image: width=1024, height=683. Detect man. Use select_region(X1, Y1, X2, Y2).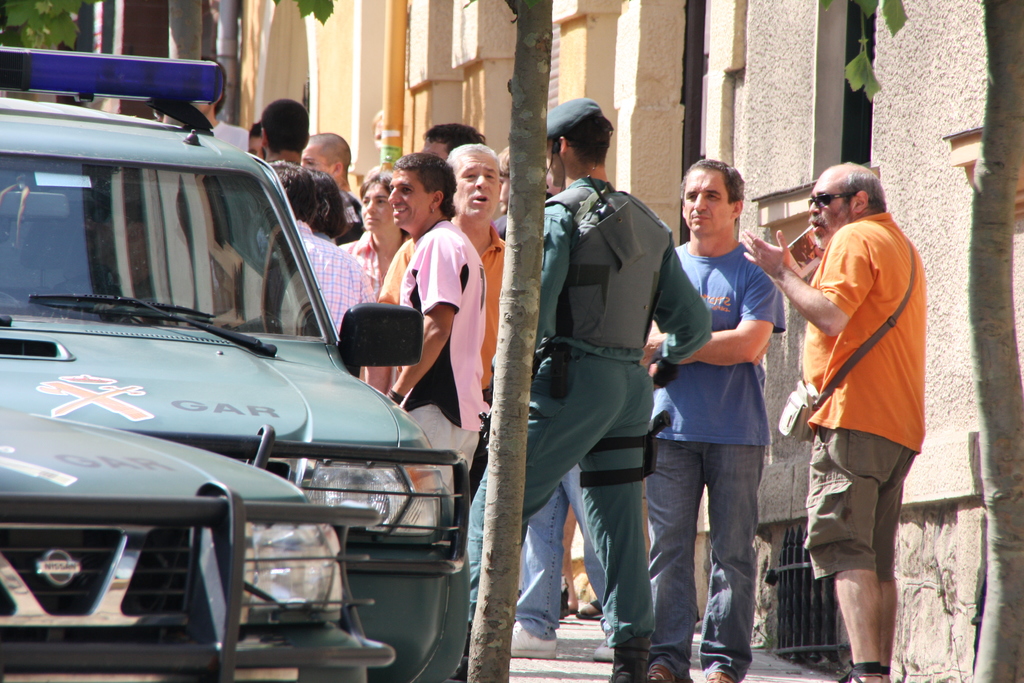
select_region(296, 135, 378, 289).
